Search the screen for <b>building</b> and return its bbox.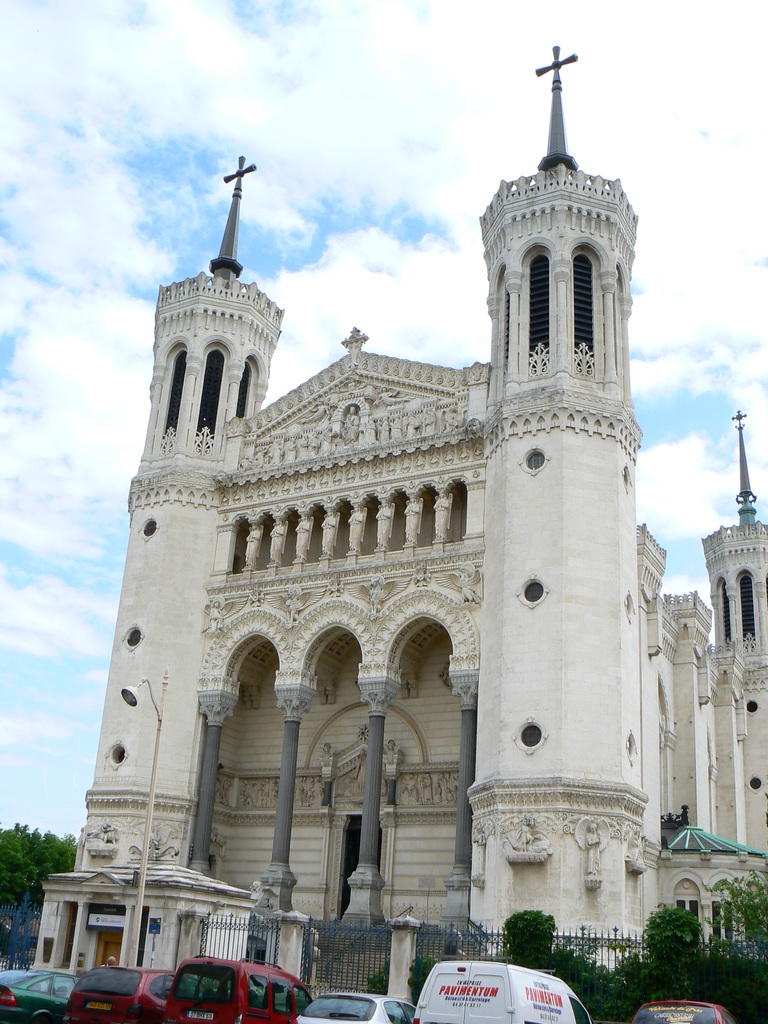
Found: region(26, 36, 767, 1023).
